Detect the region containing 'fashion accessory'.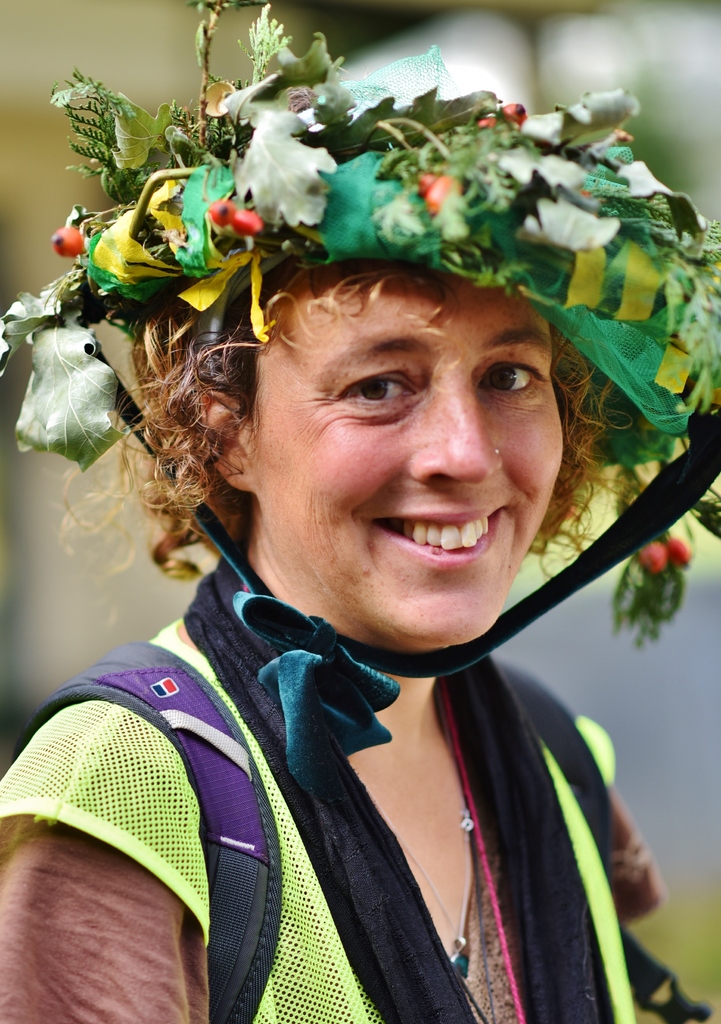
{"left": 0, "top": 0, "right": 720, "bottom": 809}.
